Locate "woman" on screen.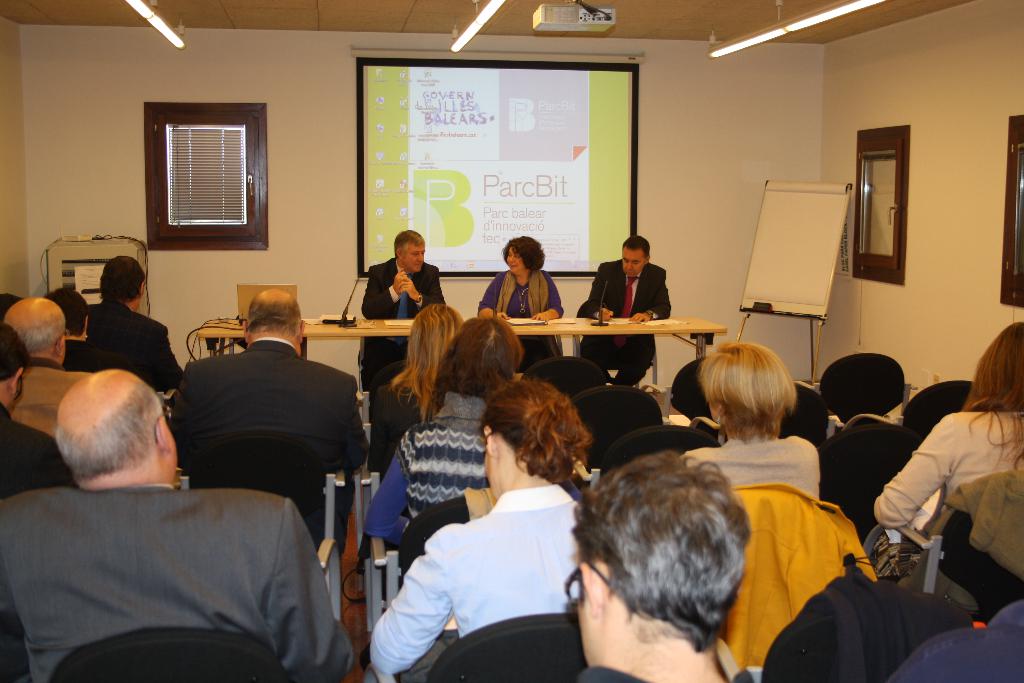
On screen at (864, 323, 1023, 547).
